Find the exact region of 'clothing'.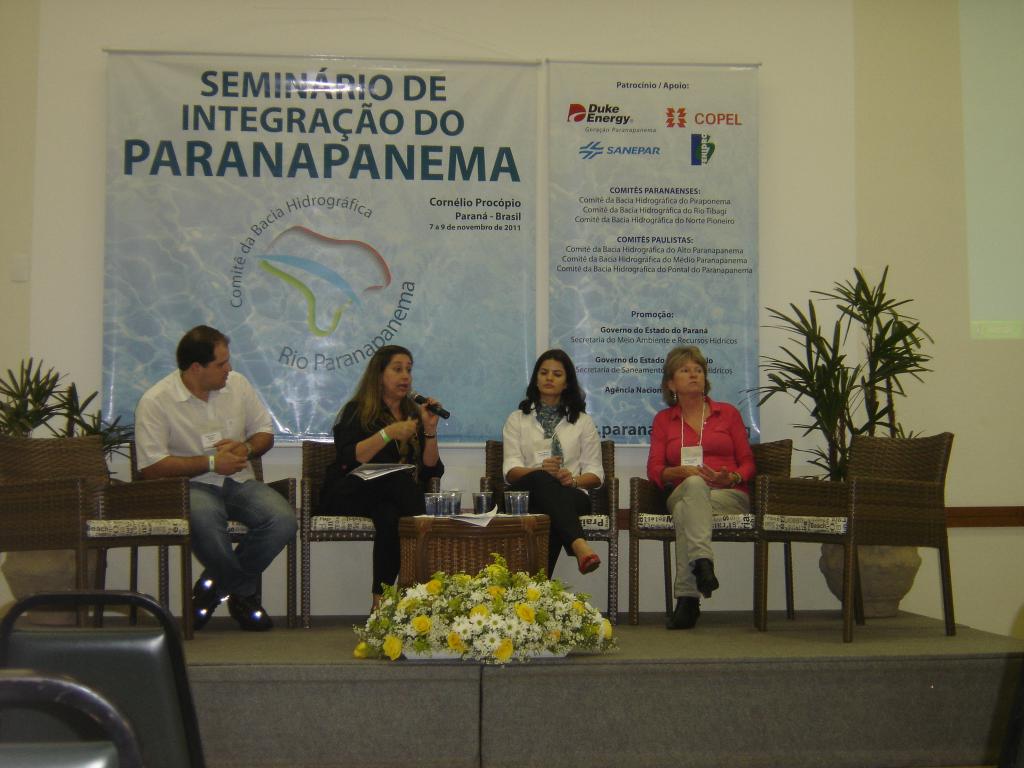
Exact region: detection(321, 393, 440, 598).
